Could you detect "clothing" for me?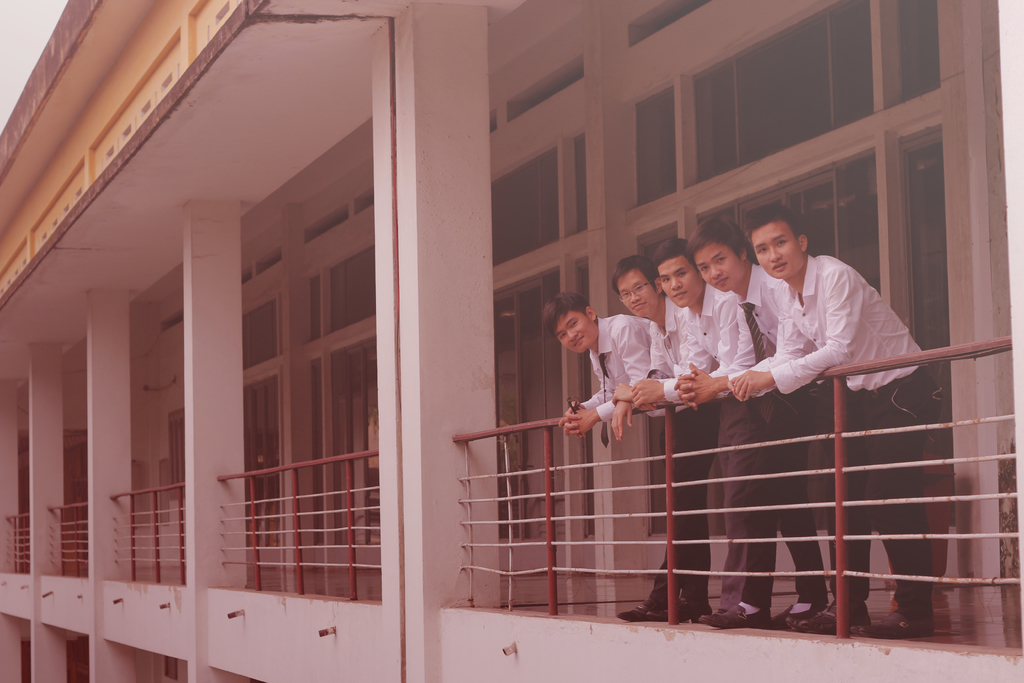
Detection result: 720 265 842 602.
